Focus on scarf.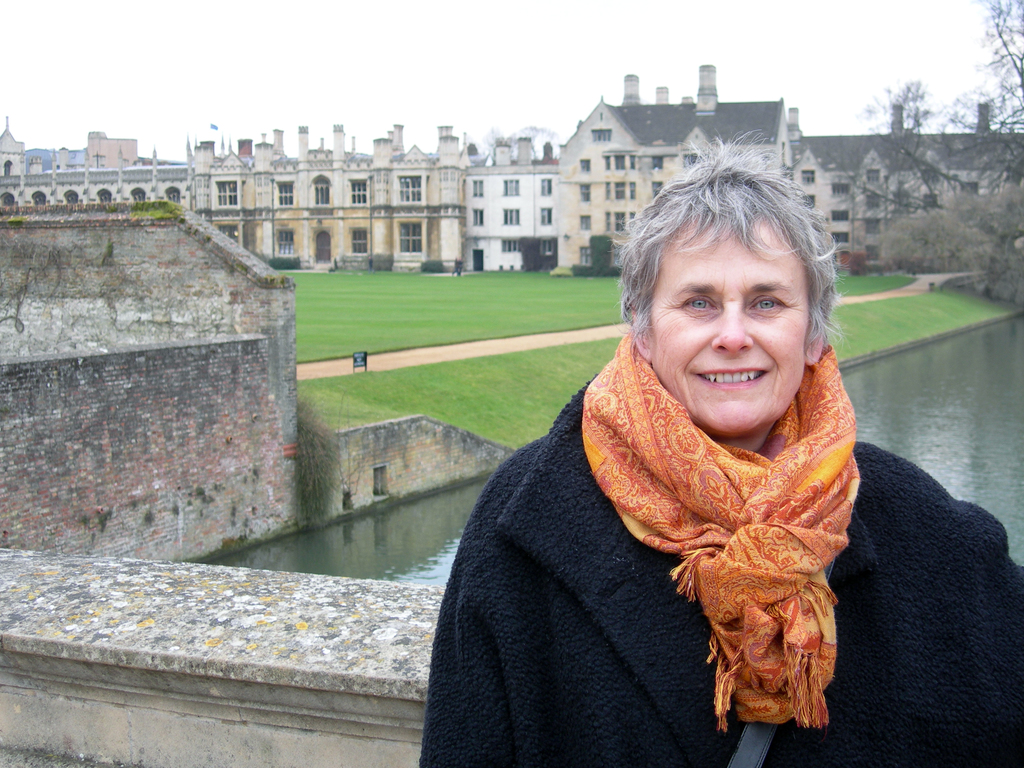
Focused at left=575, top=335, right=866, bottom=735.
